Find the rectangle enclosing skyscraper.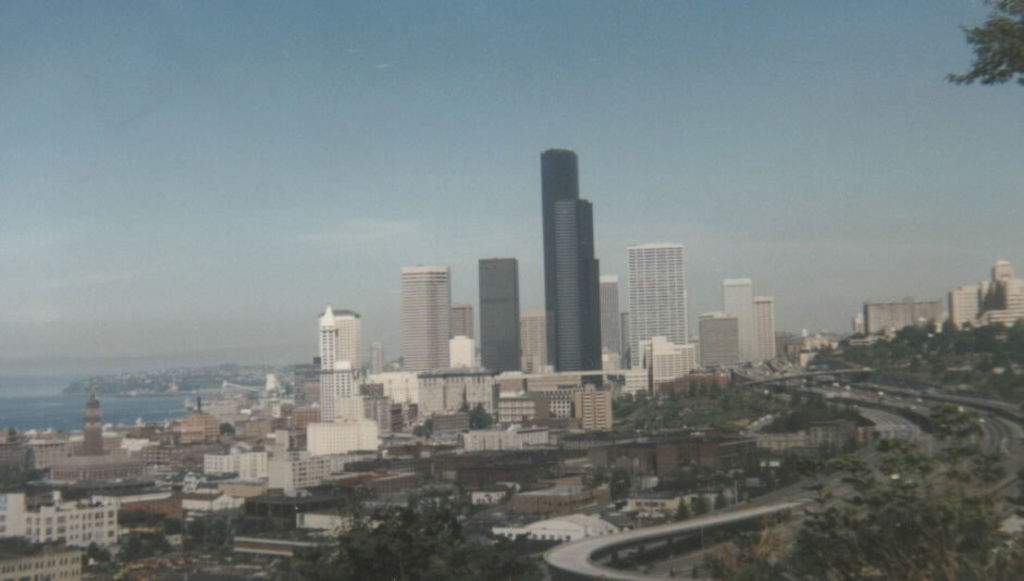
select_region(725, 280, 756, 362).
